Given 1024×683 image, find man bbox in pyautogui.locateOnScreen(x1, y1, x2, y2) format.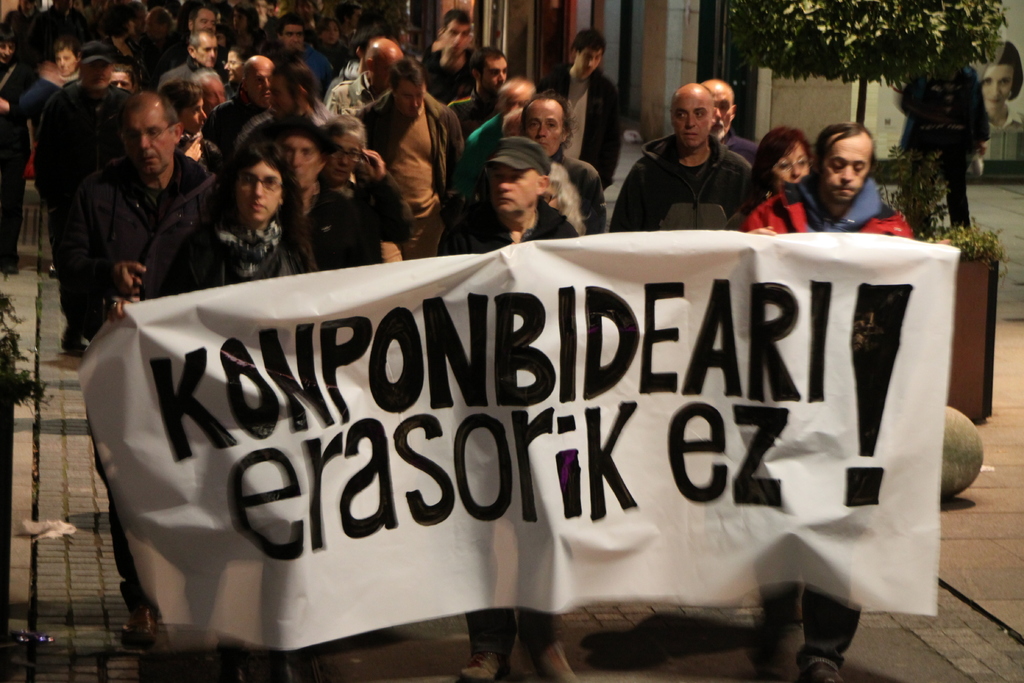
pyautogui.locateOnScreen(700, 79, 760, 162).
